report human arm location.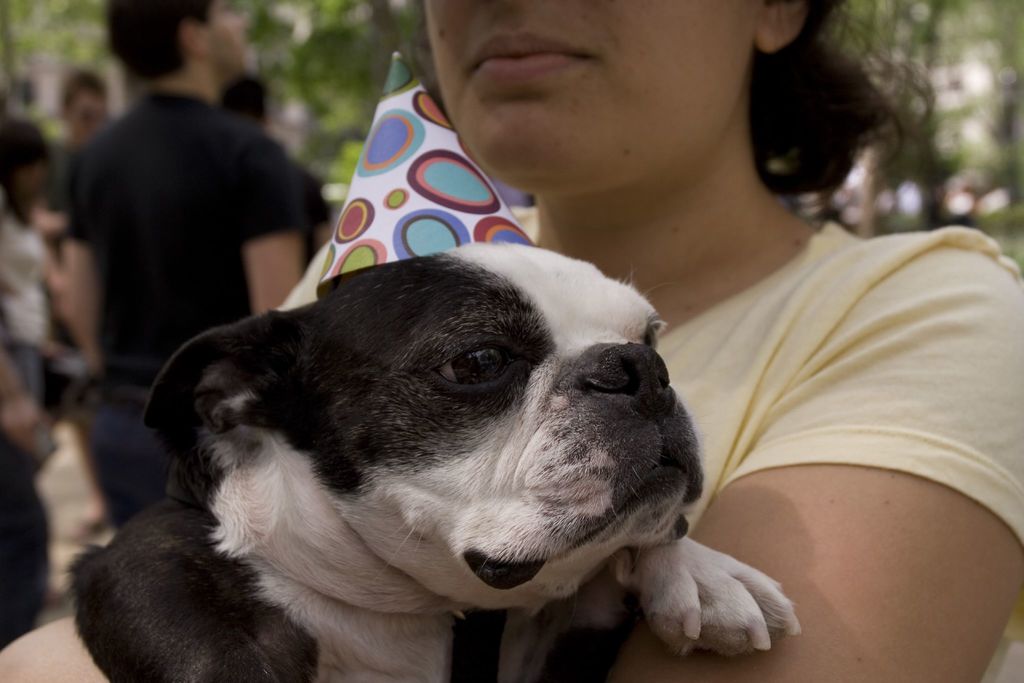
Report: 604,222,1023,682.
